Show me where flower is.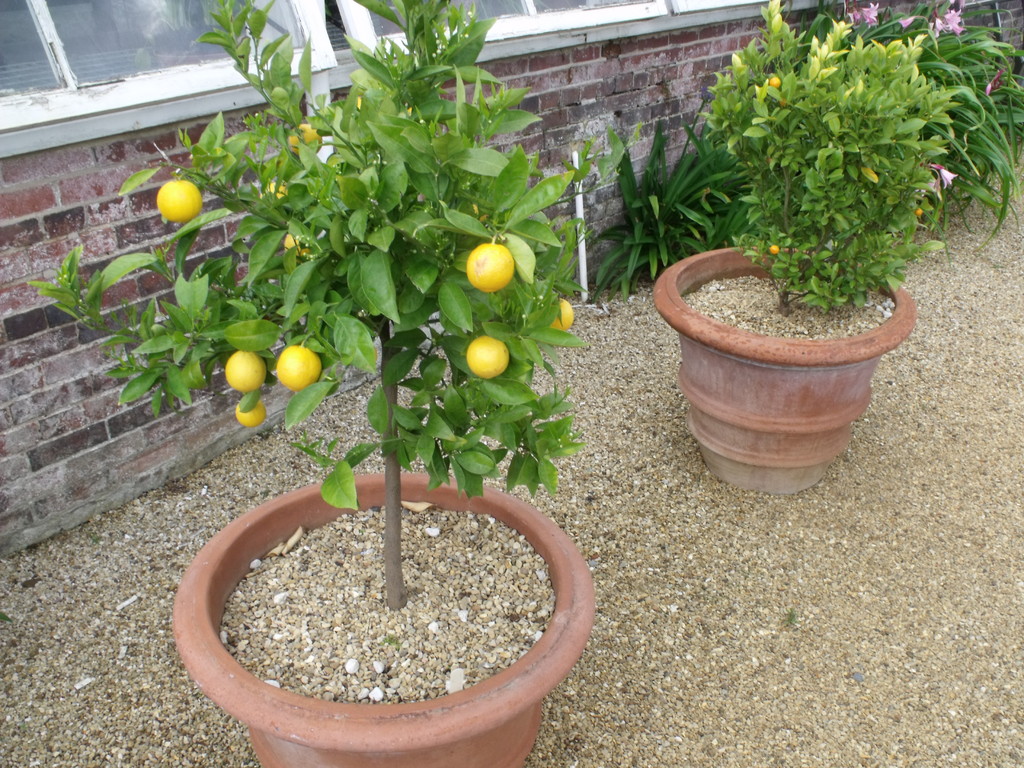
flower is at 935,161,957,190.
